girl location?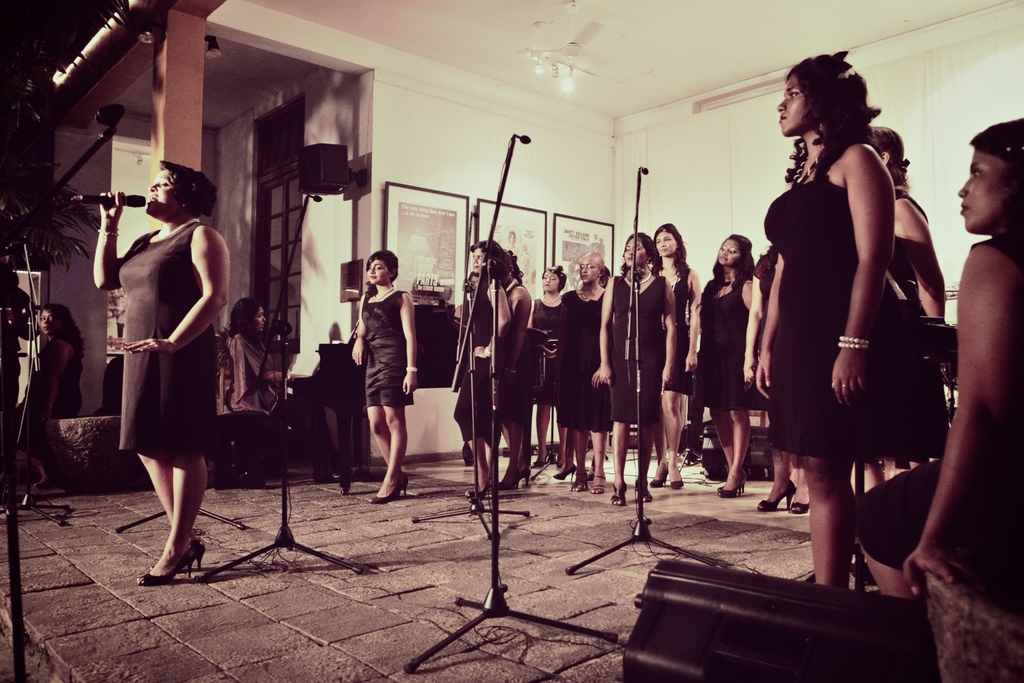
pyautogui.locateOnScreen(652, 220, 701, 486)
